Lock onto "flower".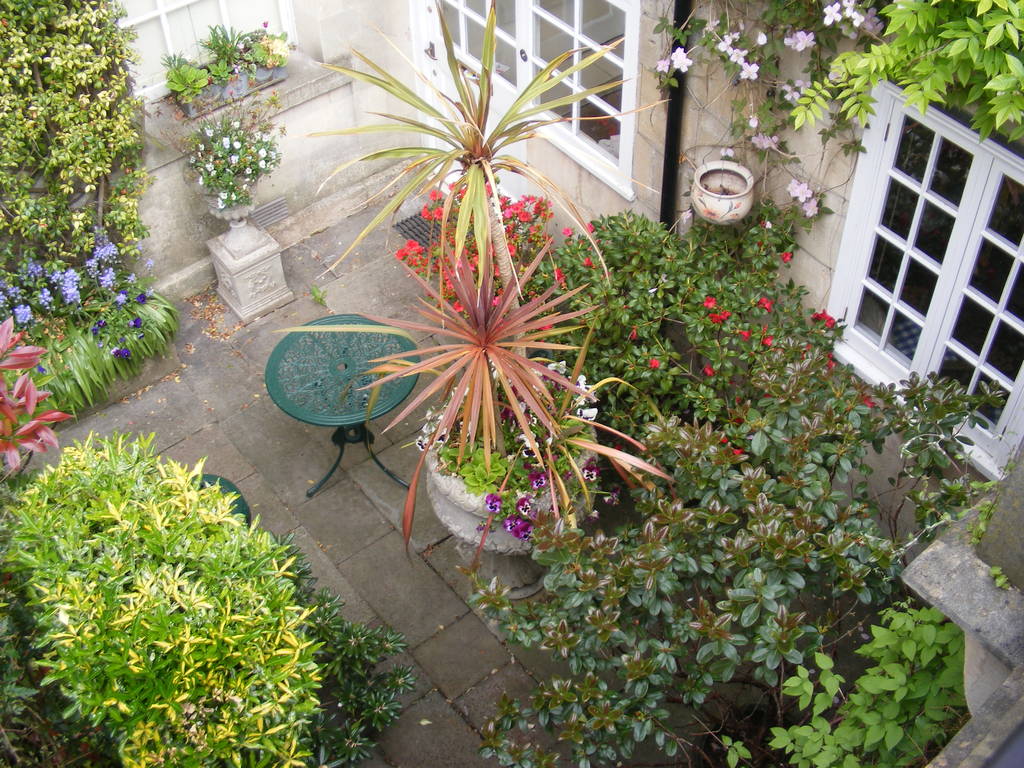
Locked: region(776, 252, 790, 264).
